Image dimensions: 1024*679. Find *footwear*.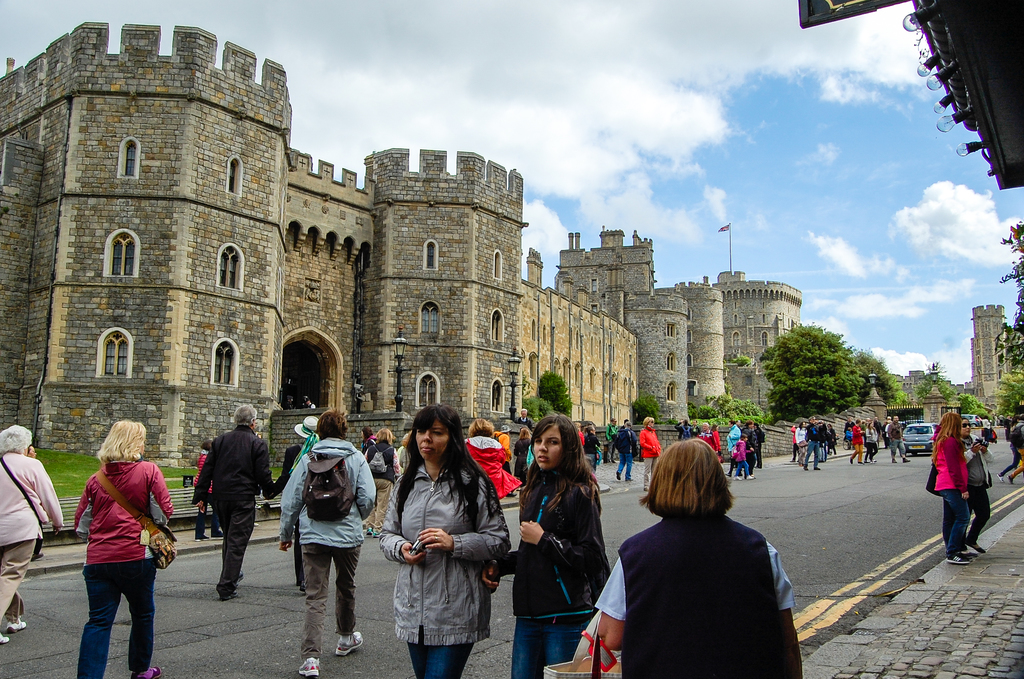
Rect(746, 475, 756, 479).
